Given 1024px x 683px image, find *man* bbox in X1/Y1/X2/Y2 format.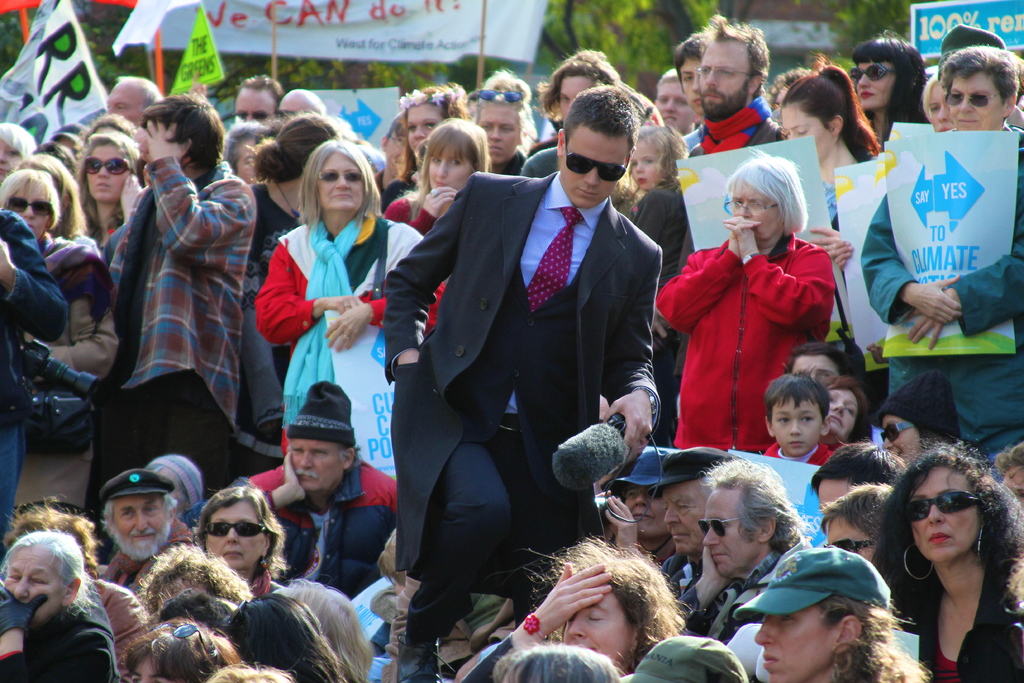
102/465/200/562.
